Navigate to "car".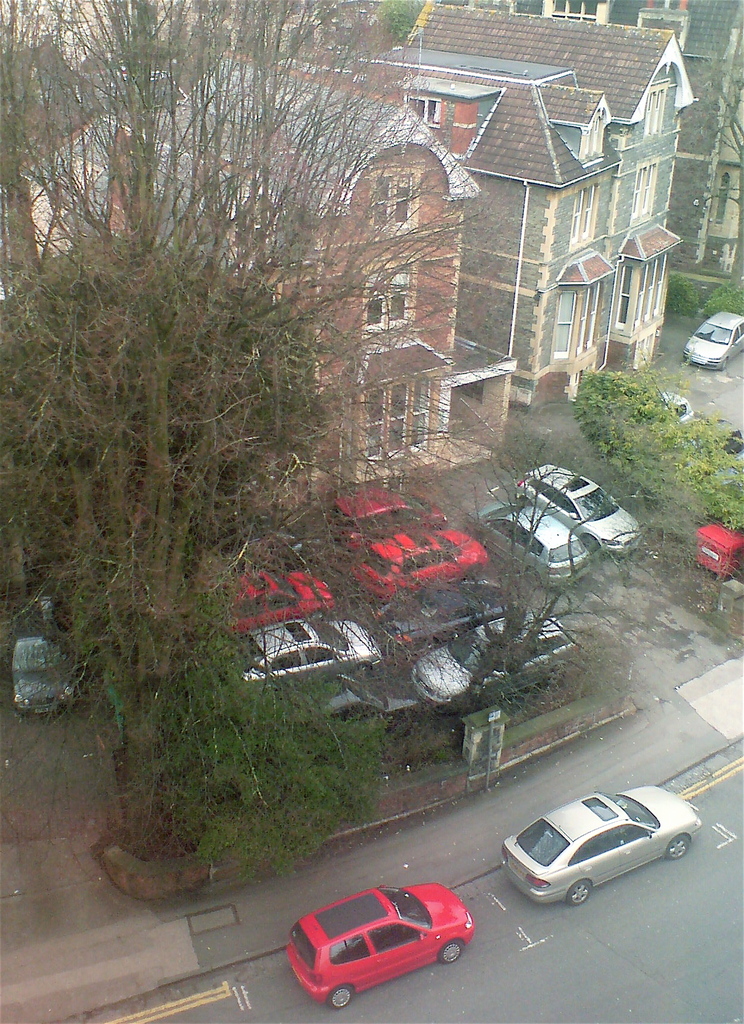
Navigation target: Rect(344, 526, 492, 614).
